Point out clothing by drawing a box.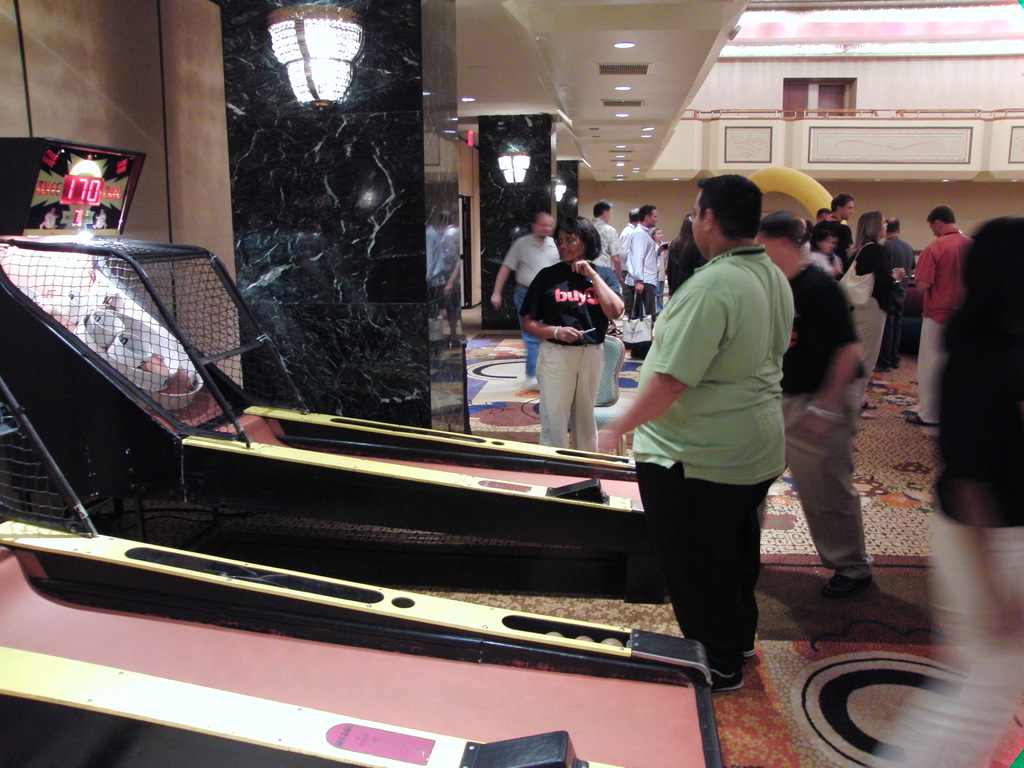
l=777, t=260, r=875, b=581.
